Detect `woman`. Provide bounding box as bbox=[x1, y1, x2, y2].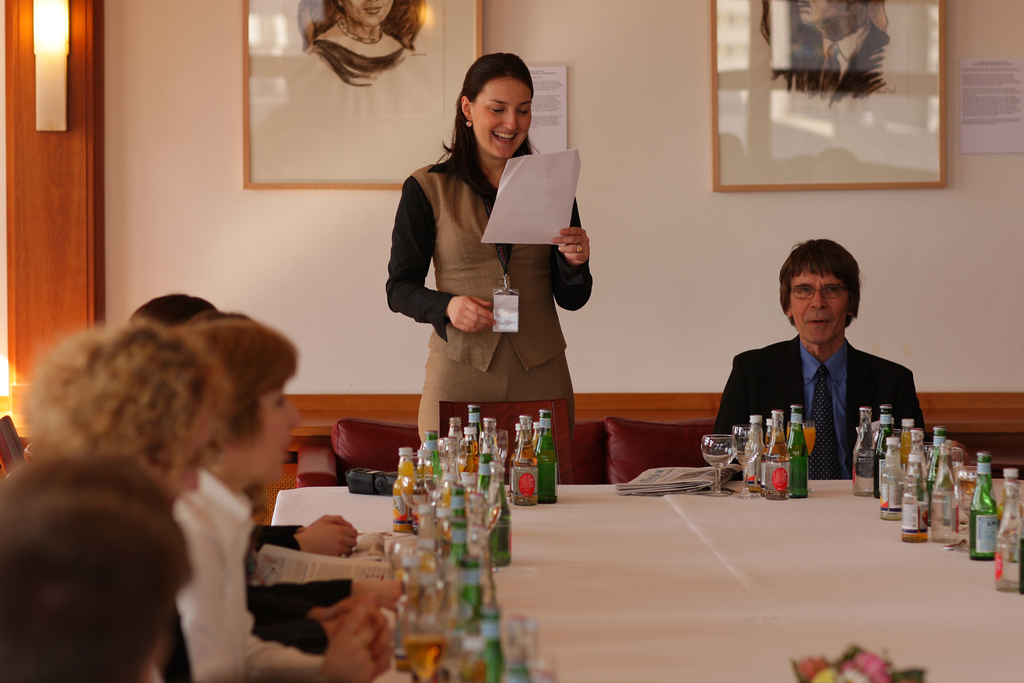
bbox=[386, 79, 585, 452].
